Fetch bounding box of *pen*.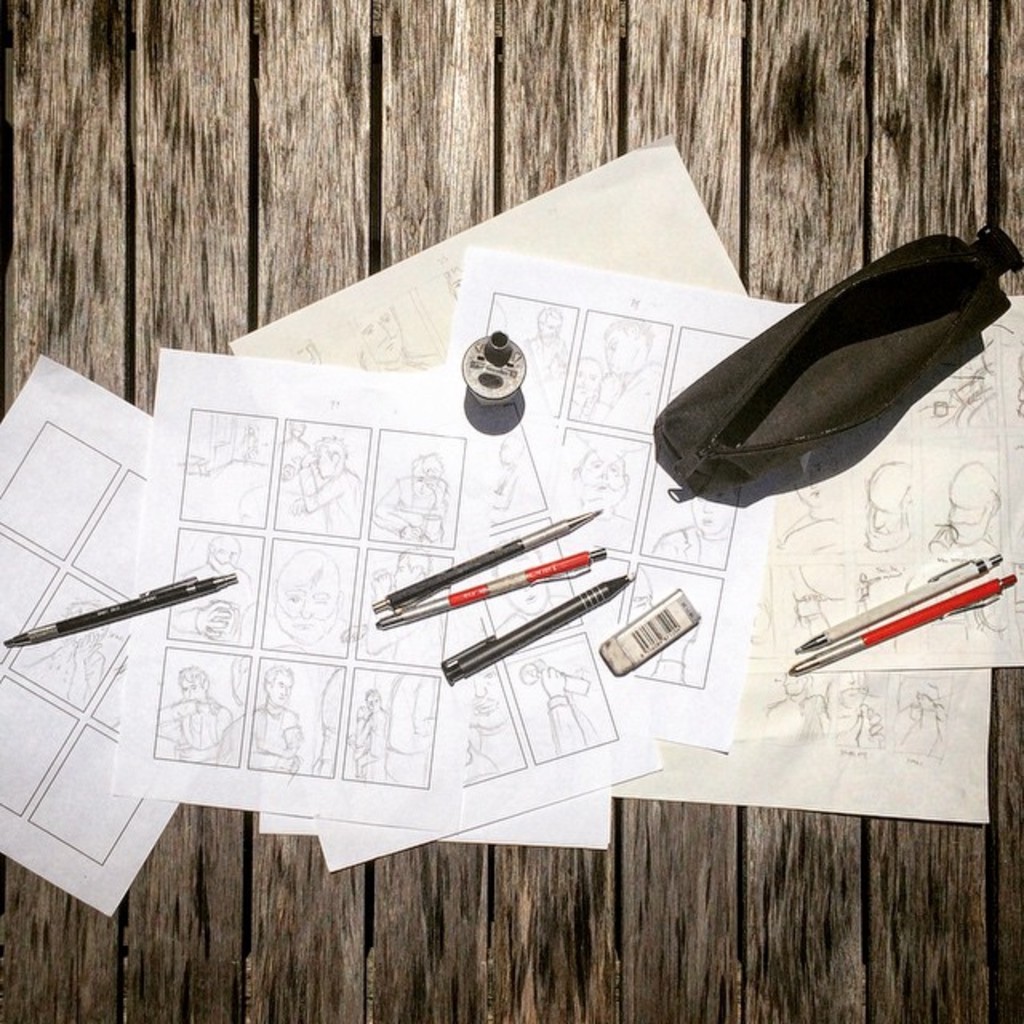
Bbox: <bbox>786, 547, 1003, 653</bbox>.
